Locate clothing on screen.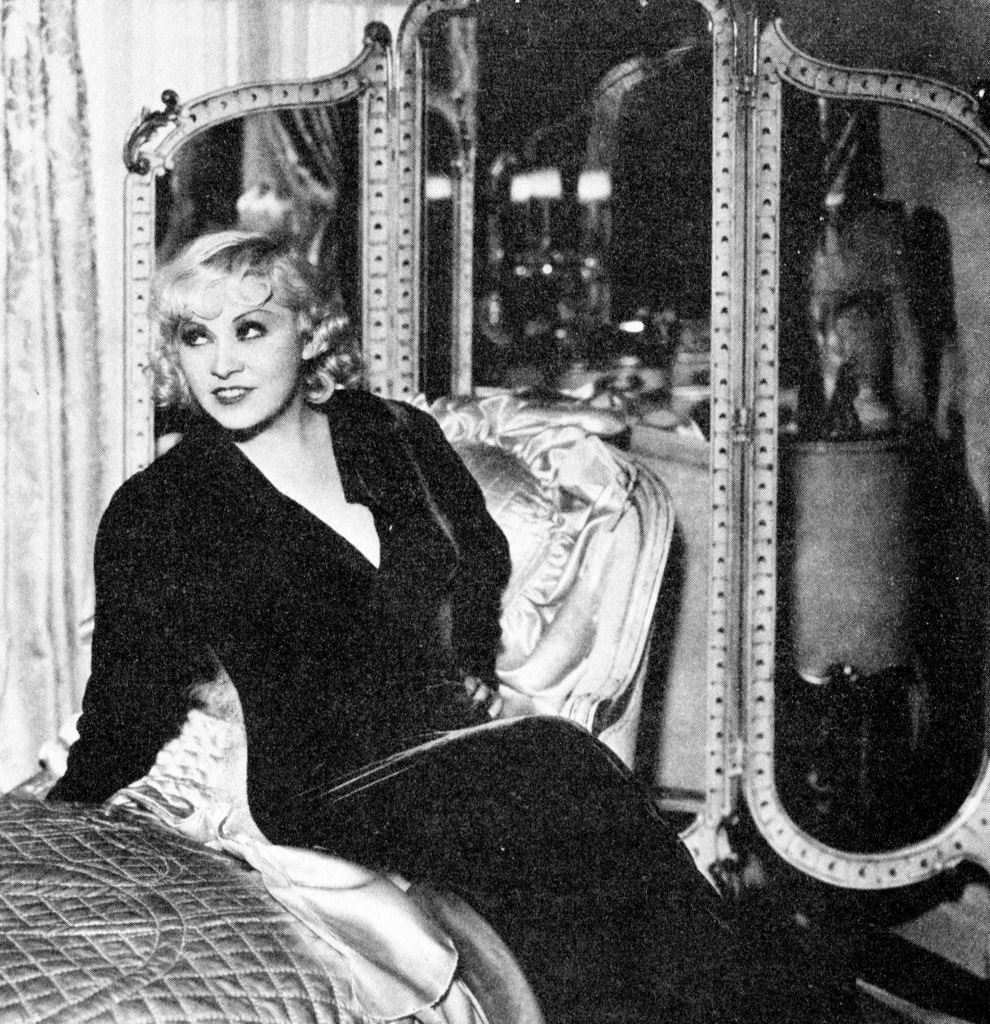
On screen at bbox=(22, 323, 630, 962).
